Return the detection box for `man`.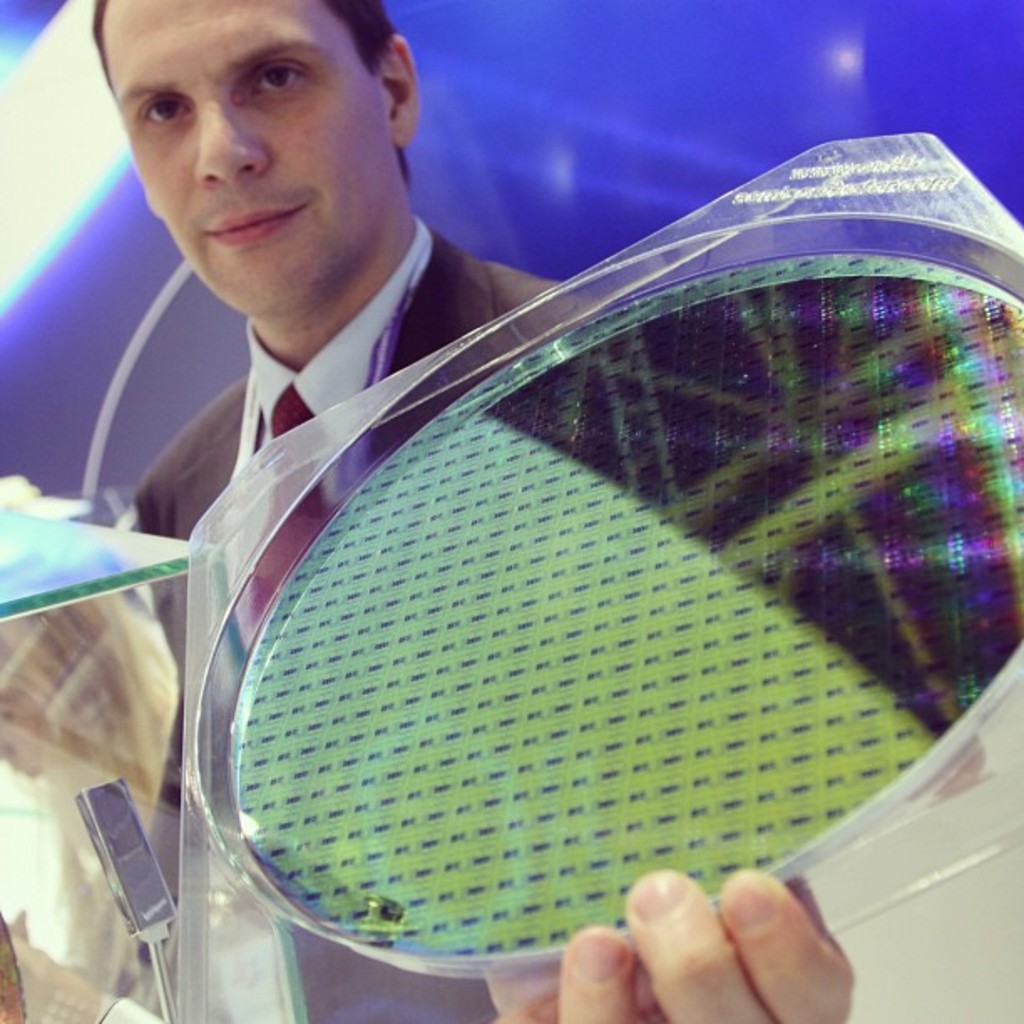
select_region(102, 5, 982, 1022).
